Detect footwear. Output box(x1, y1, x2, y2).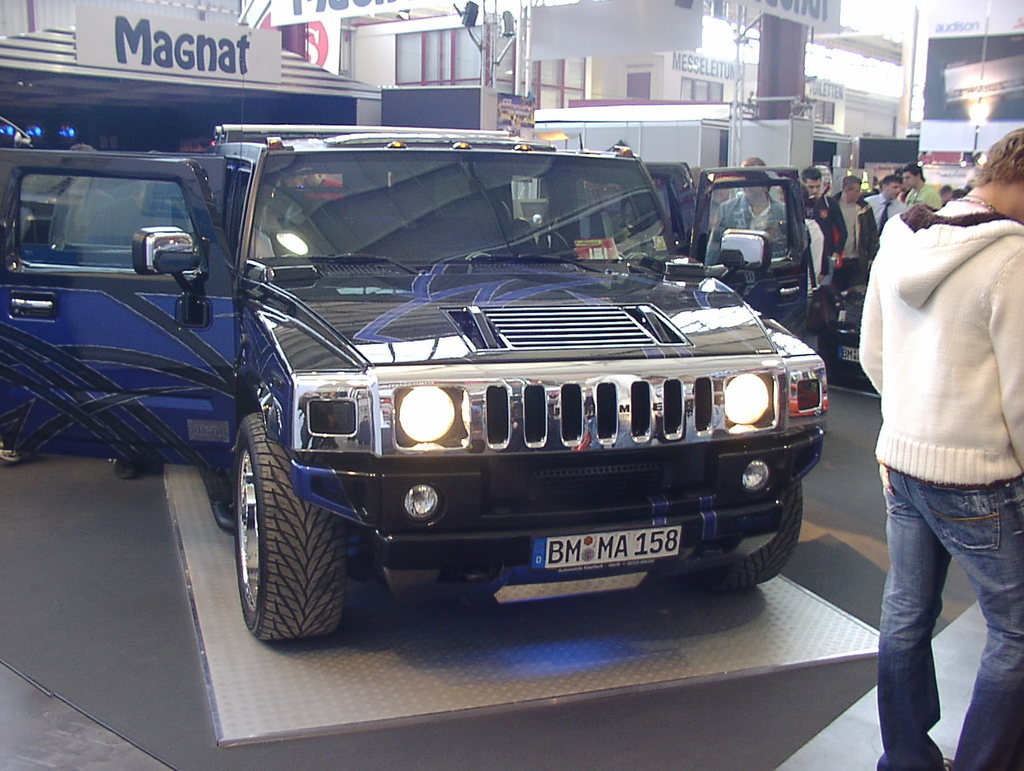
box(0, 448, 29, 460).
